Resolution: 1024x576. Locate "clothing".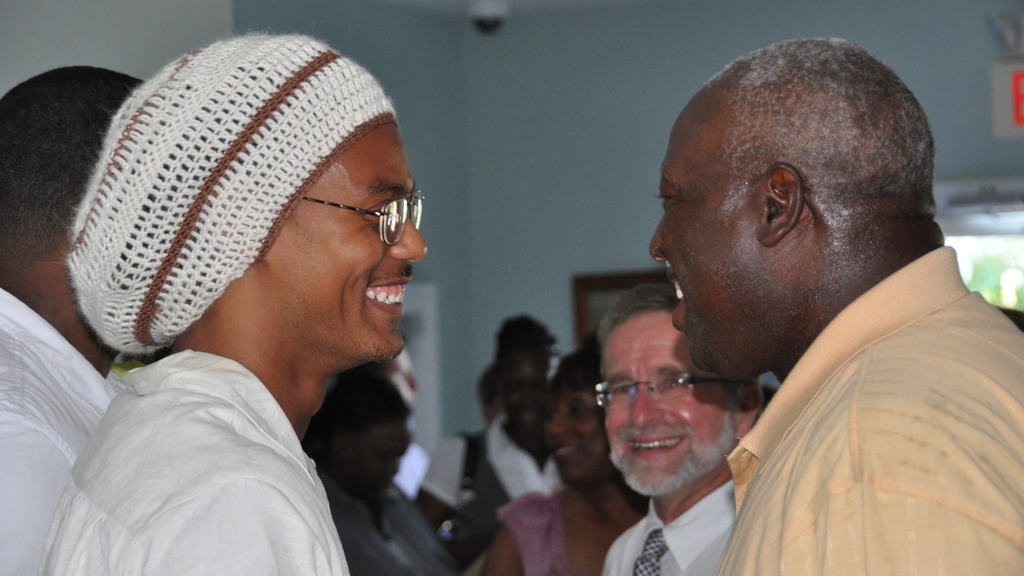
420/418/561/575.
